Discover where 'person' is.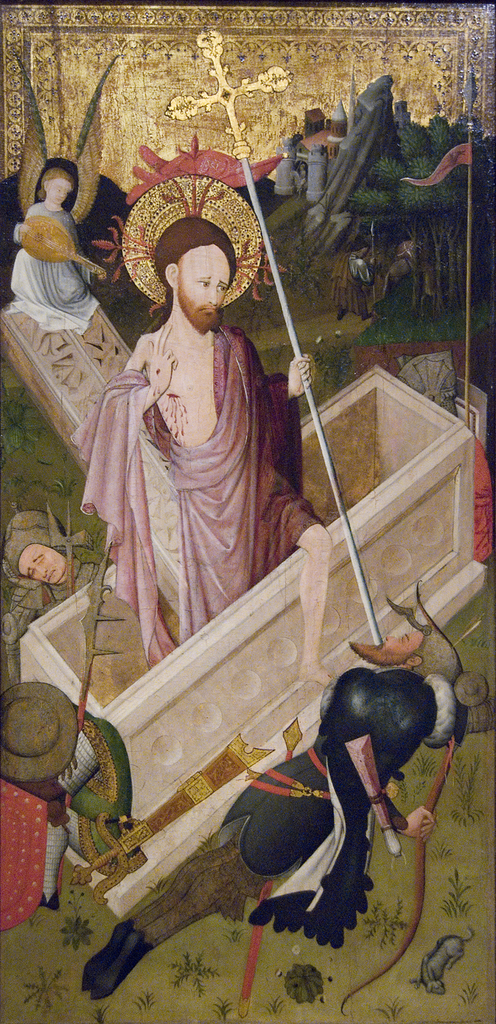
Discovered at [81,211,345,682].
